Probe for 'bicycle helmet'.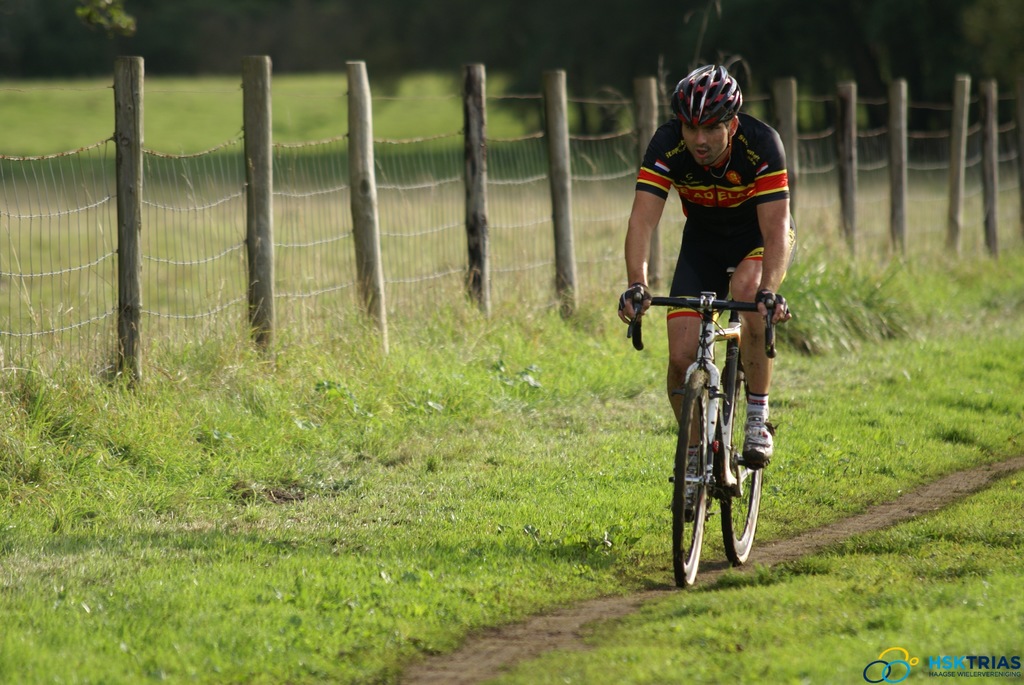
Probe result: (670, 62, 744, 133).
